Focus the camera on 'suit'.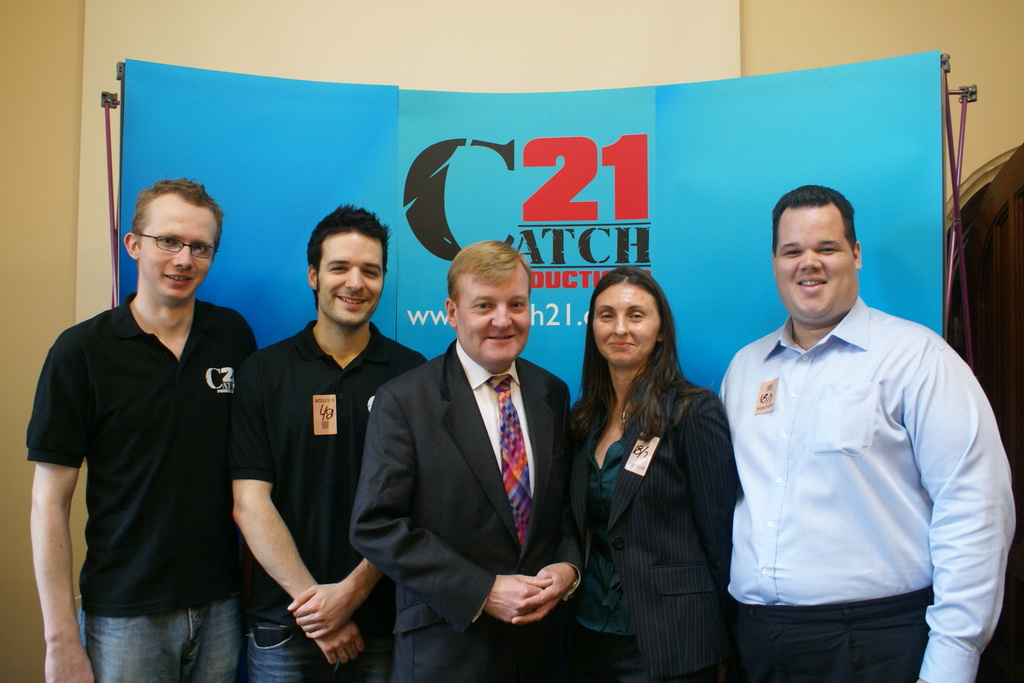
Focus region: 561 374 740 682.
